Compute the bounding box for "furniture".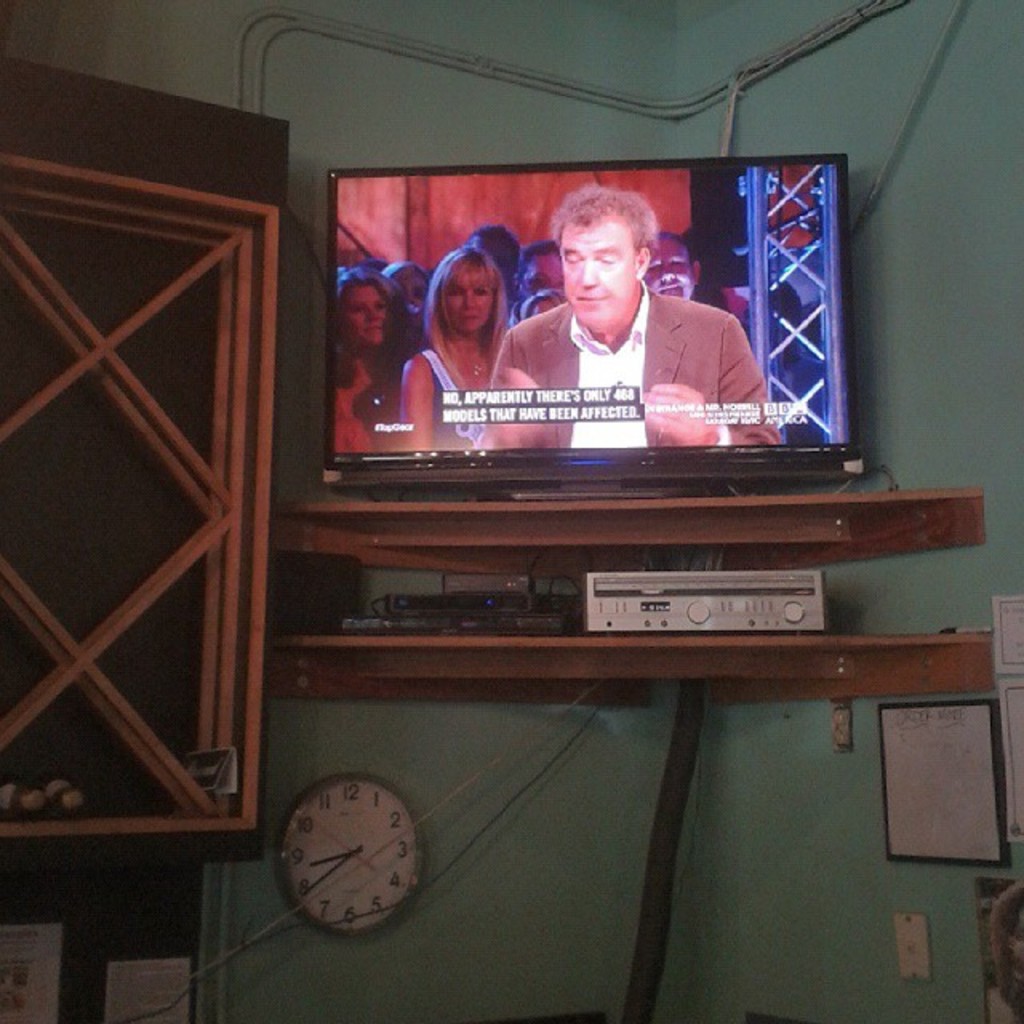
Rect(269, 485, 998, 699).
